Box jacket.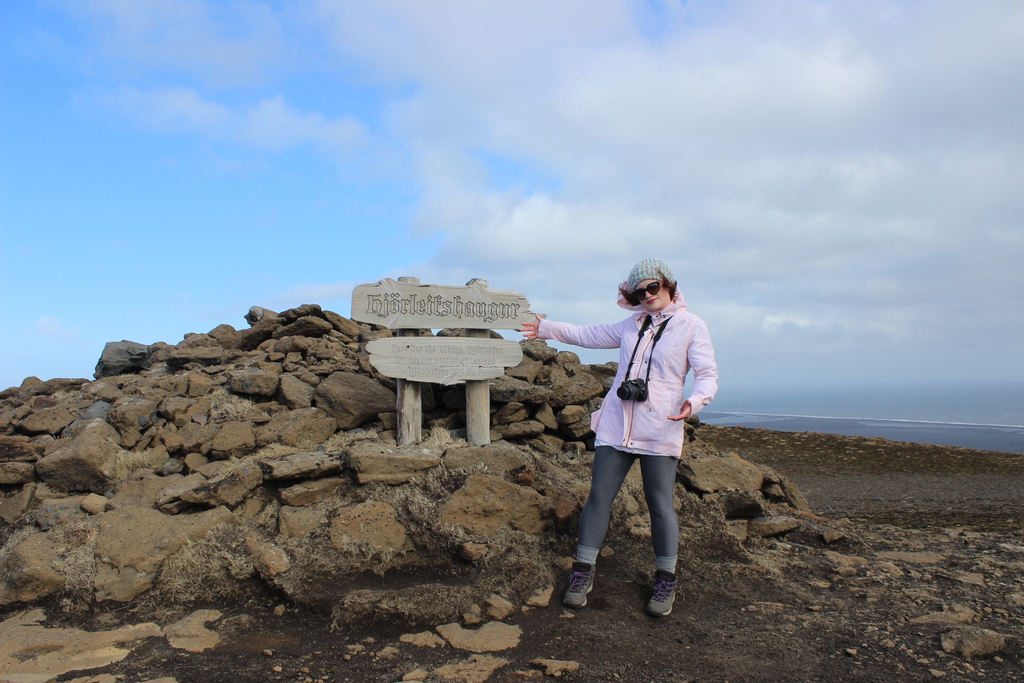
567 305 726 482.
